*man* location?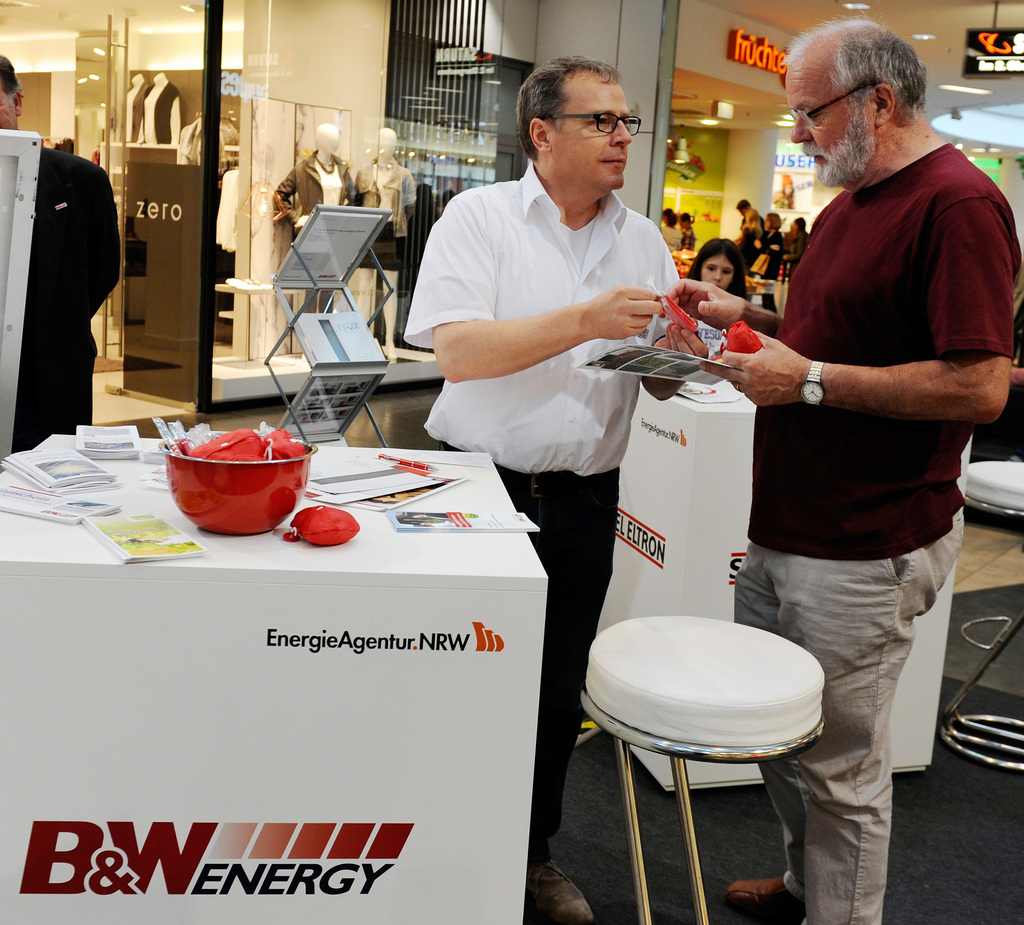
712 17 998 843
